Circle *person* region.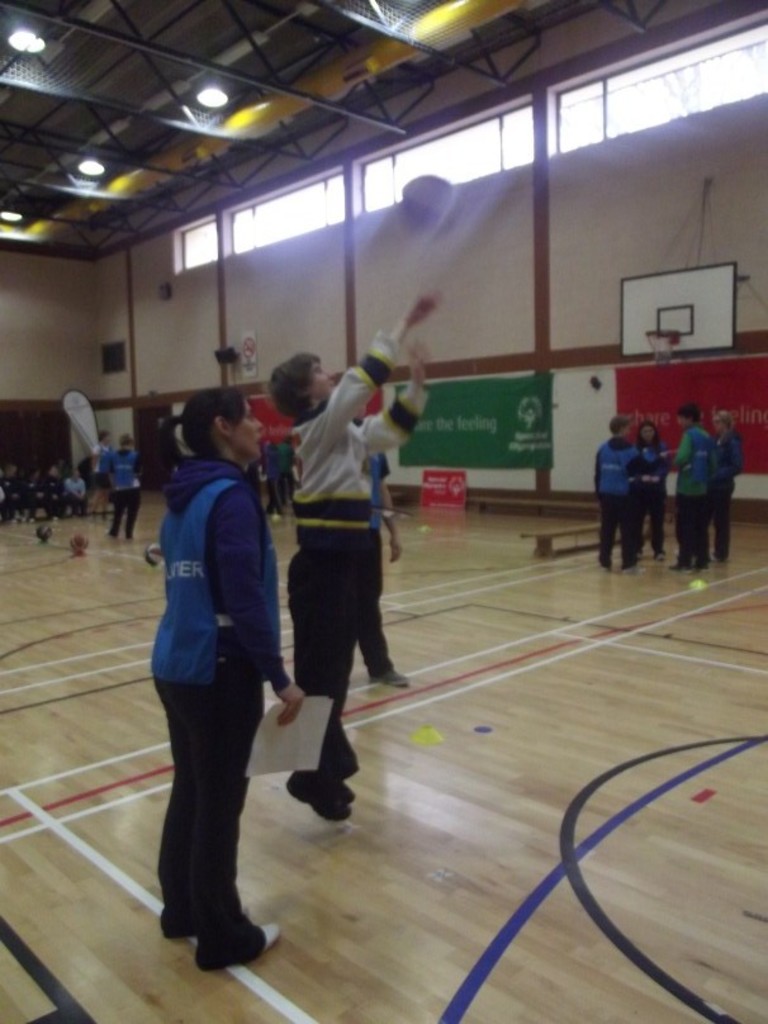
Region: [594,412,641,564].
